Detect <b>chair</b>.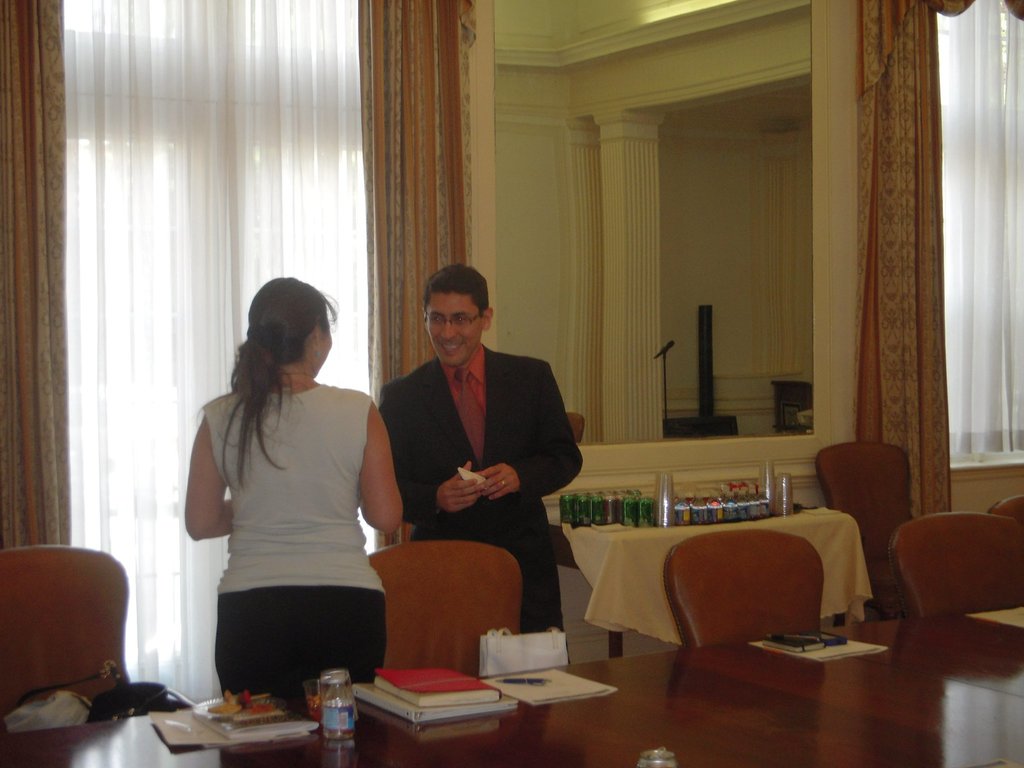
Detected at (810,436,922,580).
